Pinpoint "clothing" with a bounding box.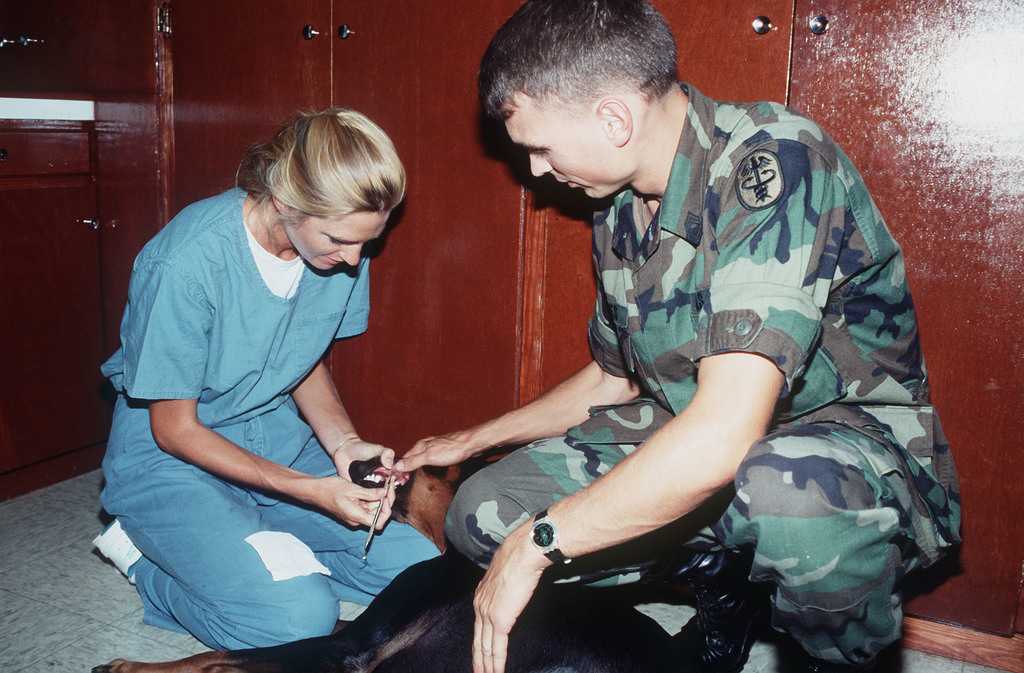
rect(444, 81, 965, 672).
